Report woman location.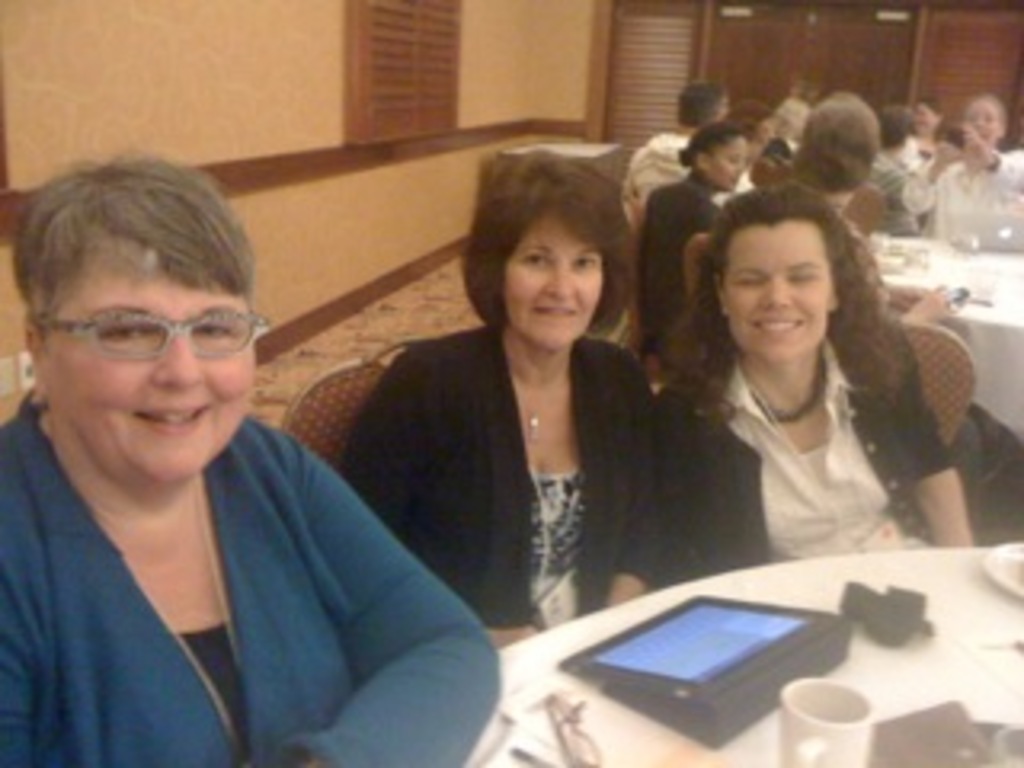
Report: [643,179,963,602].
